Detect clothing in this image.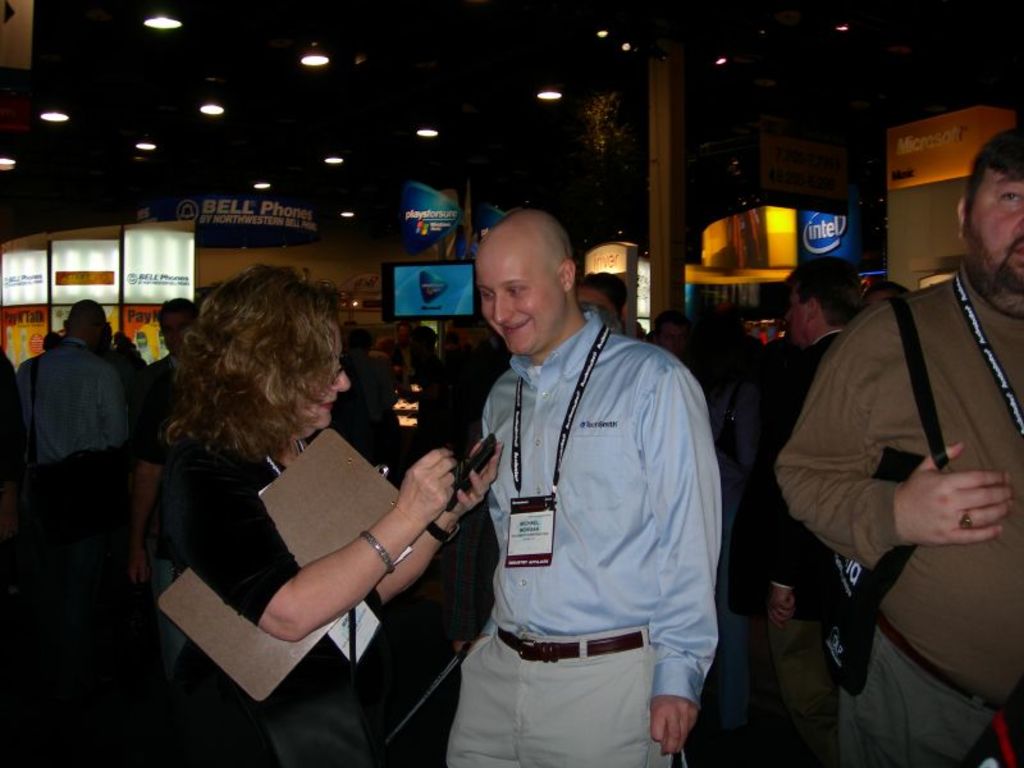
Detection: 420/348/466/470.
